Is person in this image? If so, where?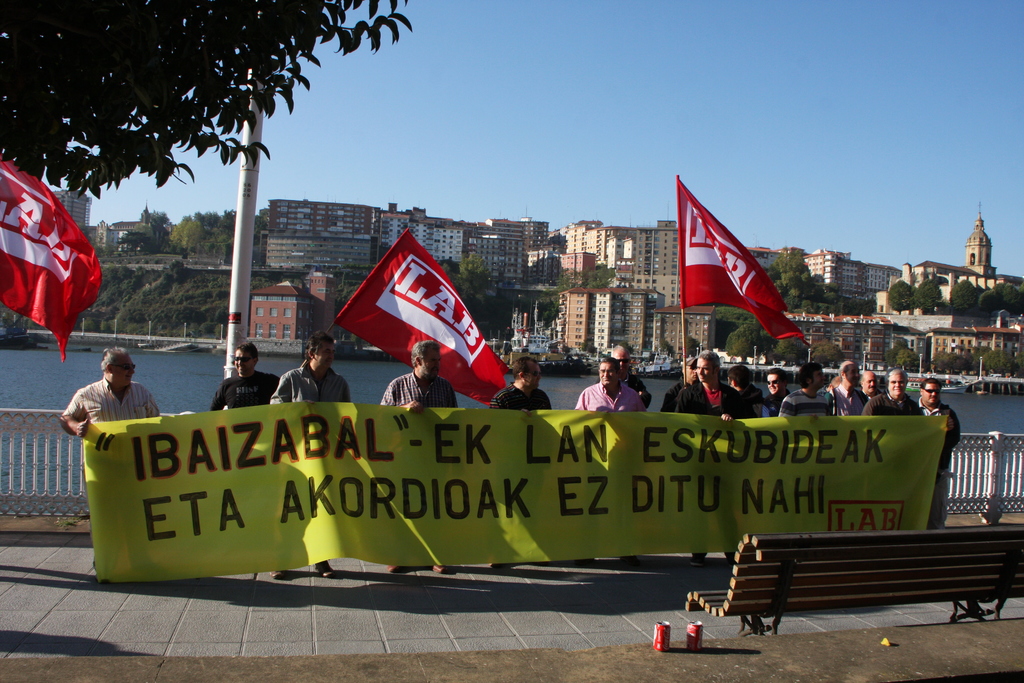
Yes, at select_region(62, 349, 166, 569).
